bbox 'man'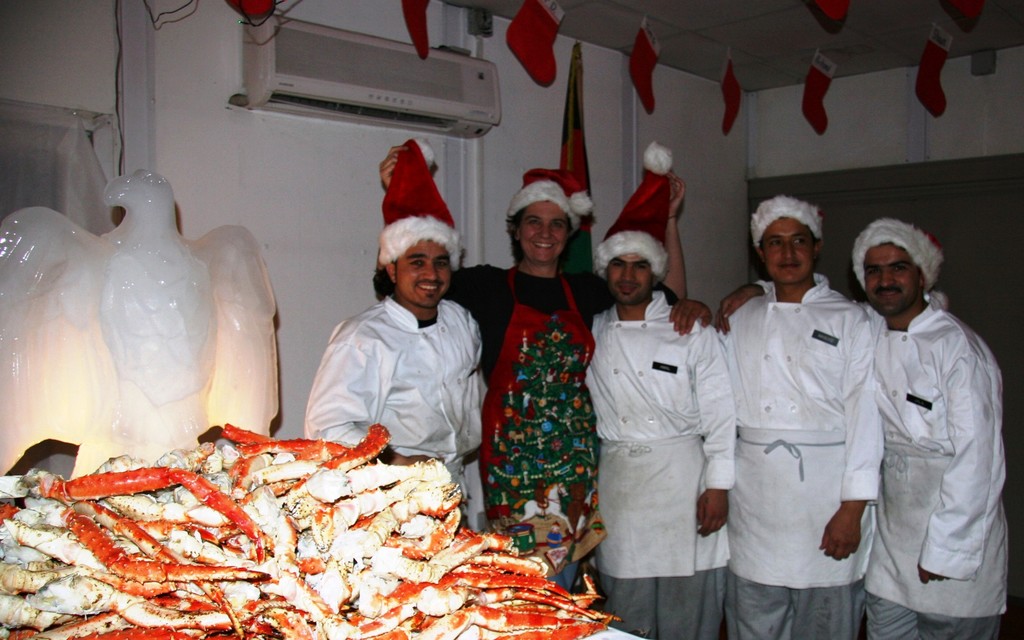
detection(589, 221, 740, 639)
